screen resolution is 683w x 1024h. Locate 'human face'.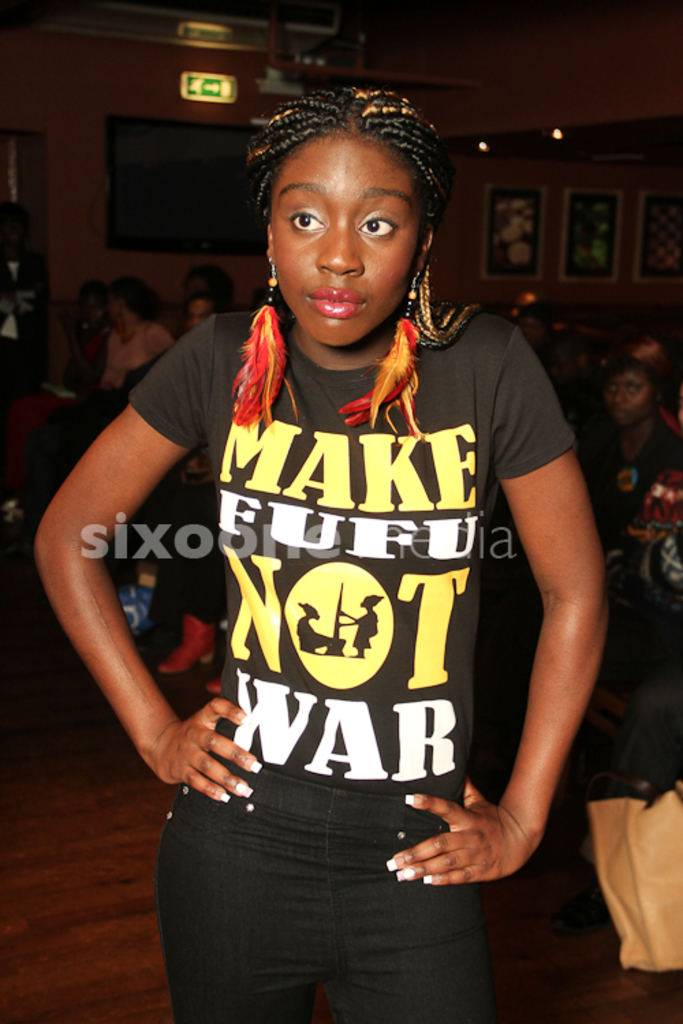
(354,591,374,613).
